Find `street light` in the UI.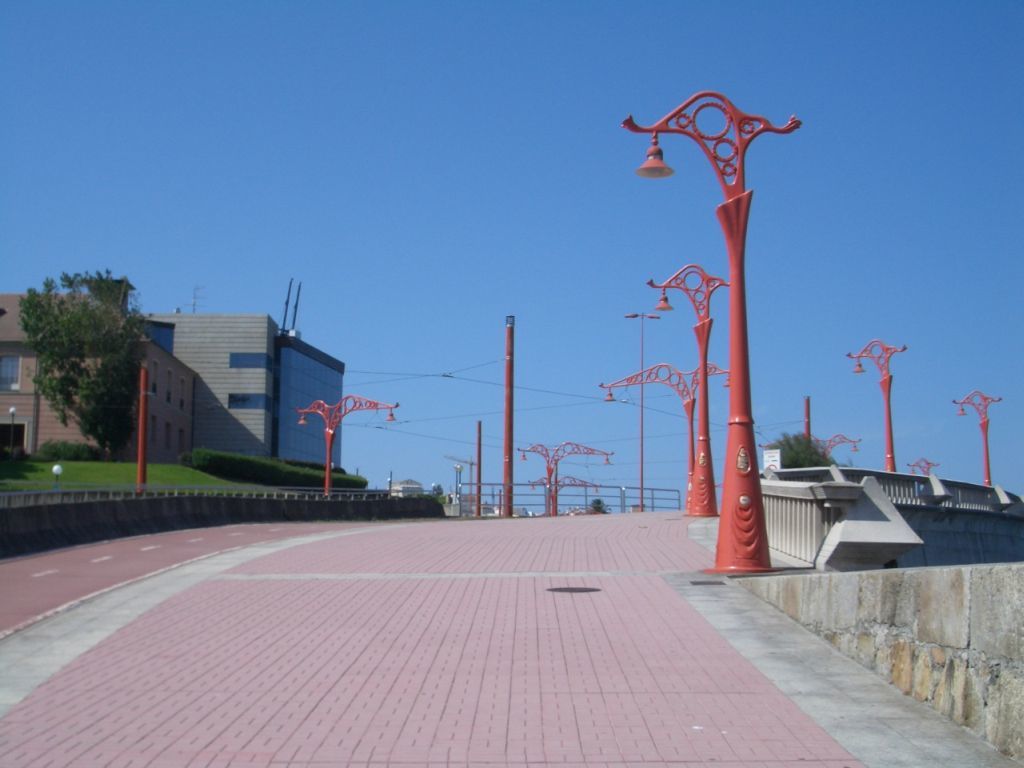
UI element at pyautogui.locateOnScreen(530, 470, 603, 517).
